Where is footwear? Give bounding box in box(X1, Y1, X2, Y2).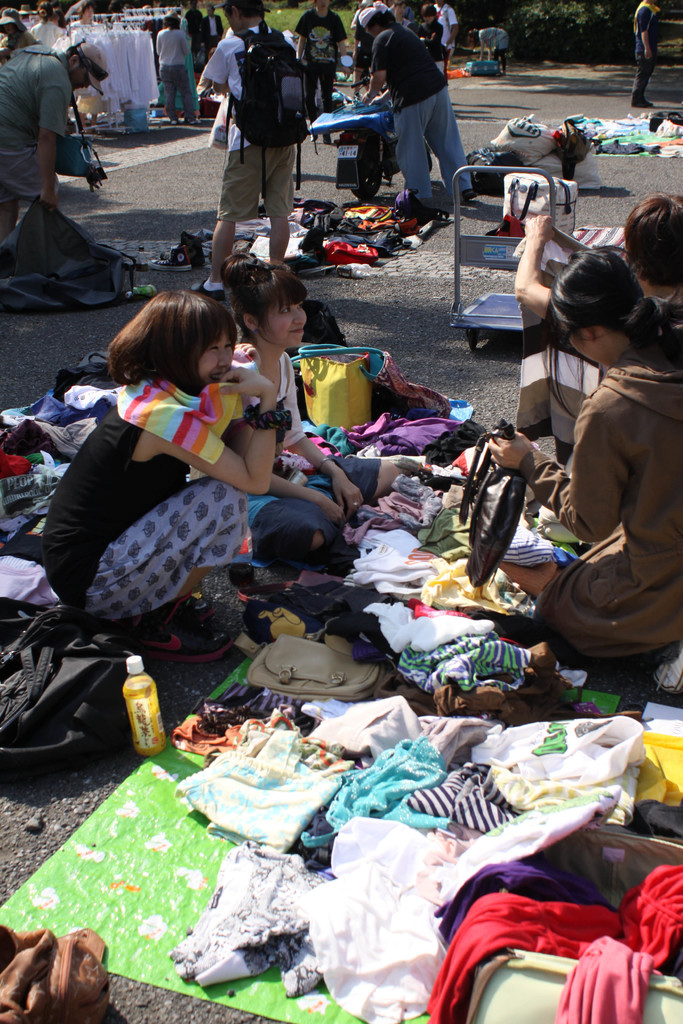
box(127, 623, 232, 664).
